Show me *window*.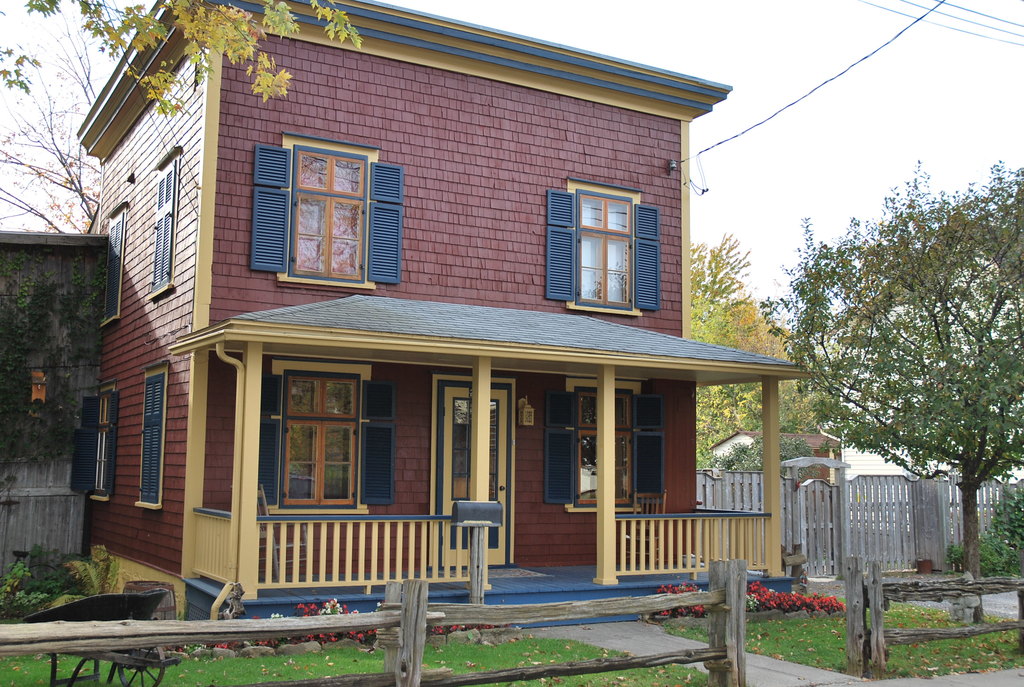
*window* is here: (94,205,122,328).
